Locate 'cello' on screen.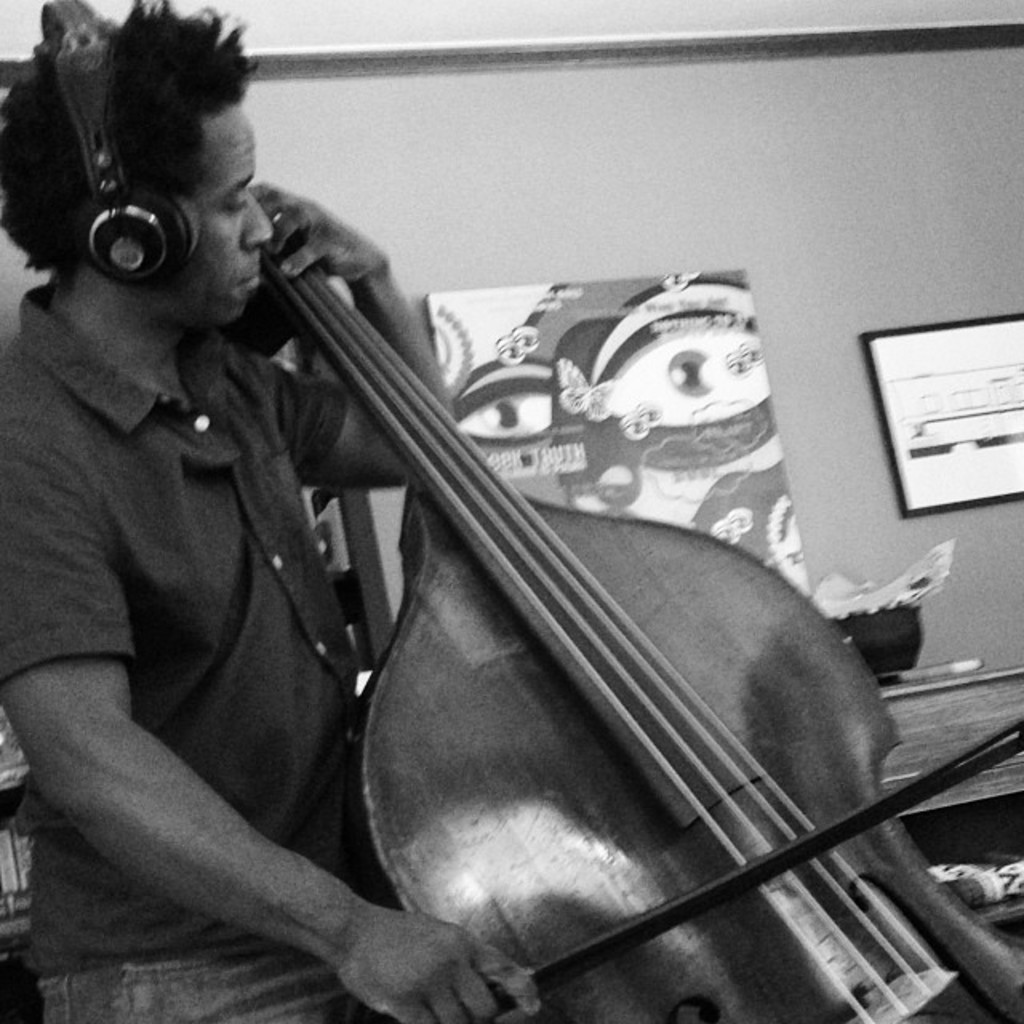
On screen at rect(37, 0, 1022, 1022).
